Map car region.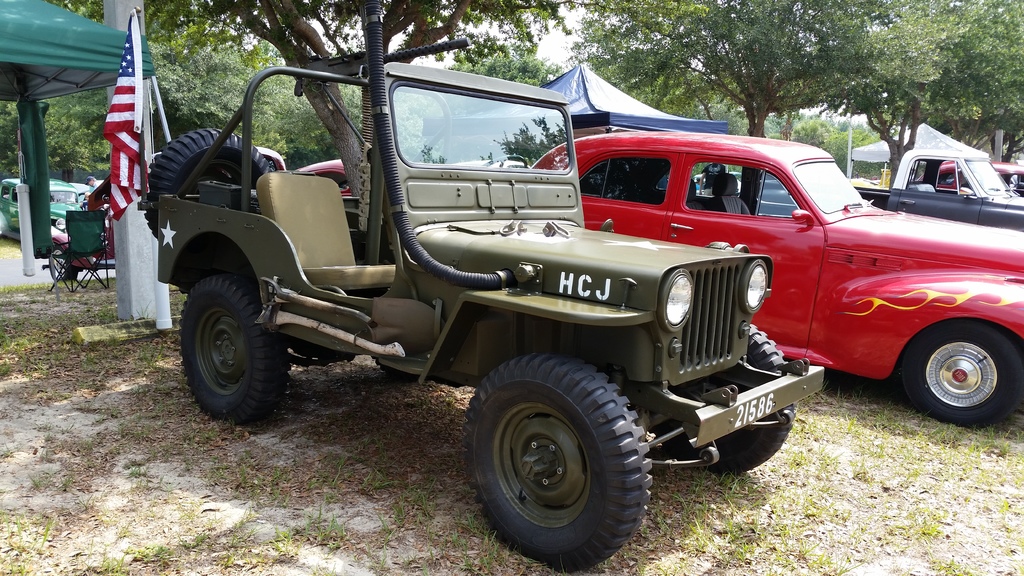
Mapped to <bbox>297, 123, 1023, 423</bbox>.
